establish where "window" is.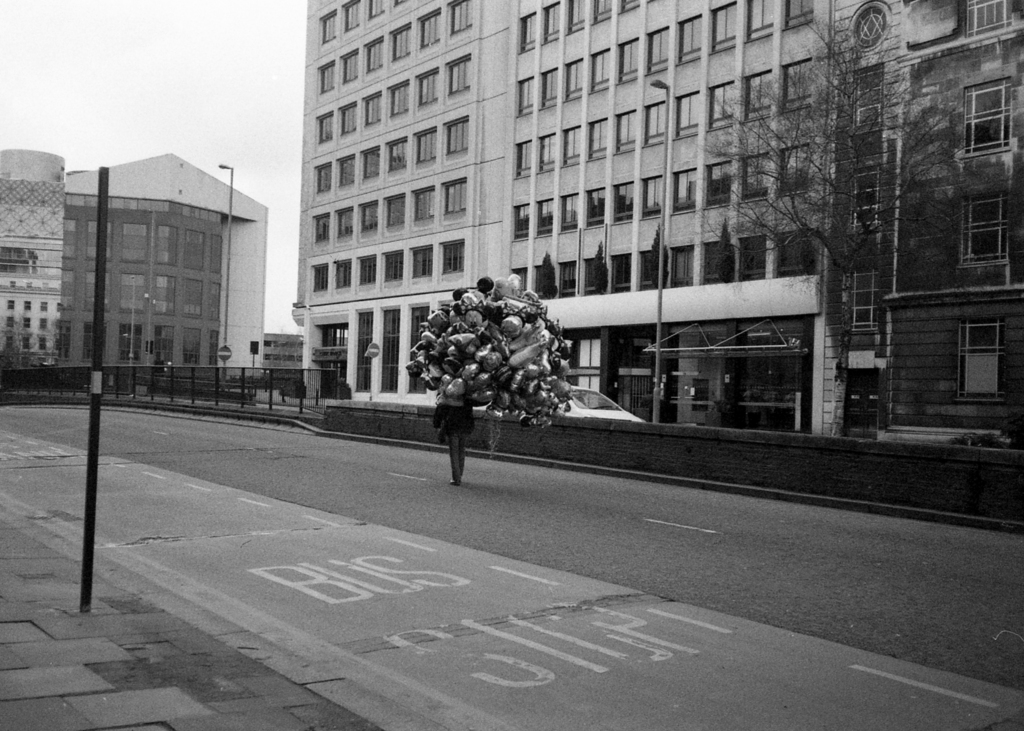
Established at select_region(531, 263, 549, 296).
